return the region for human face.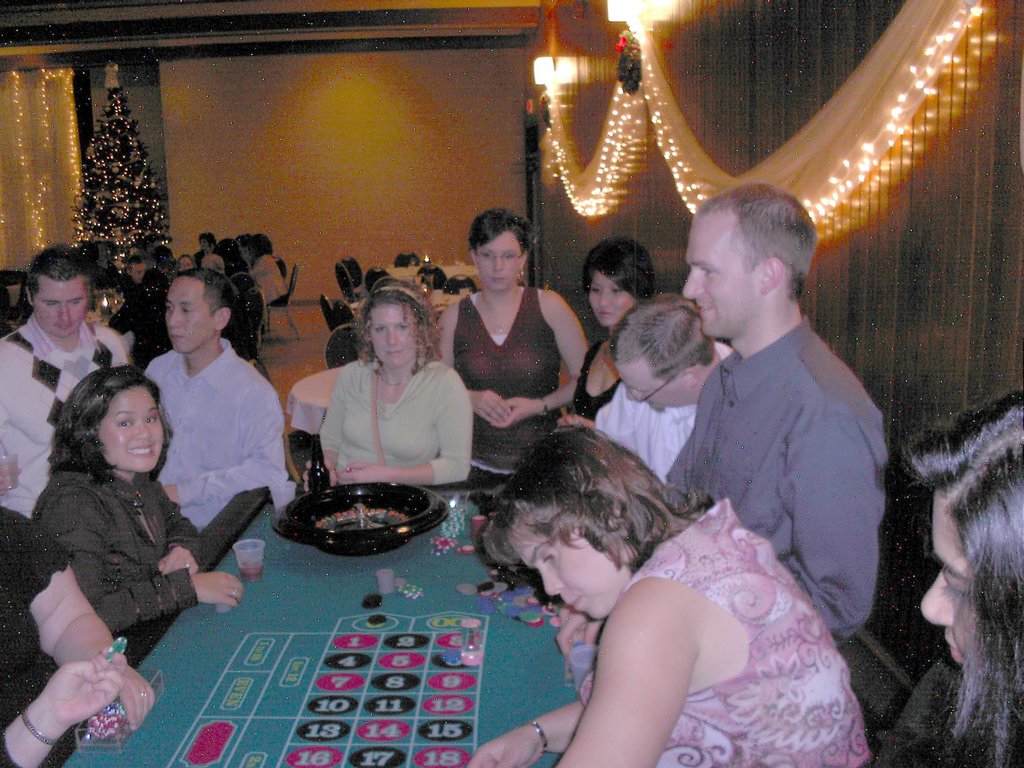
select_region(624, 365, 685, 412).
